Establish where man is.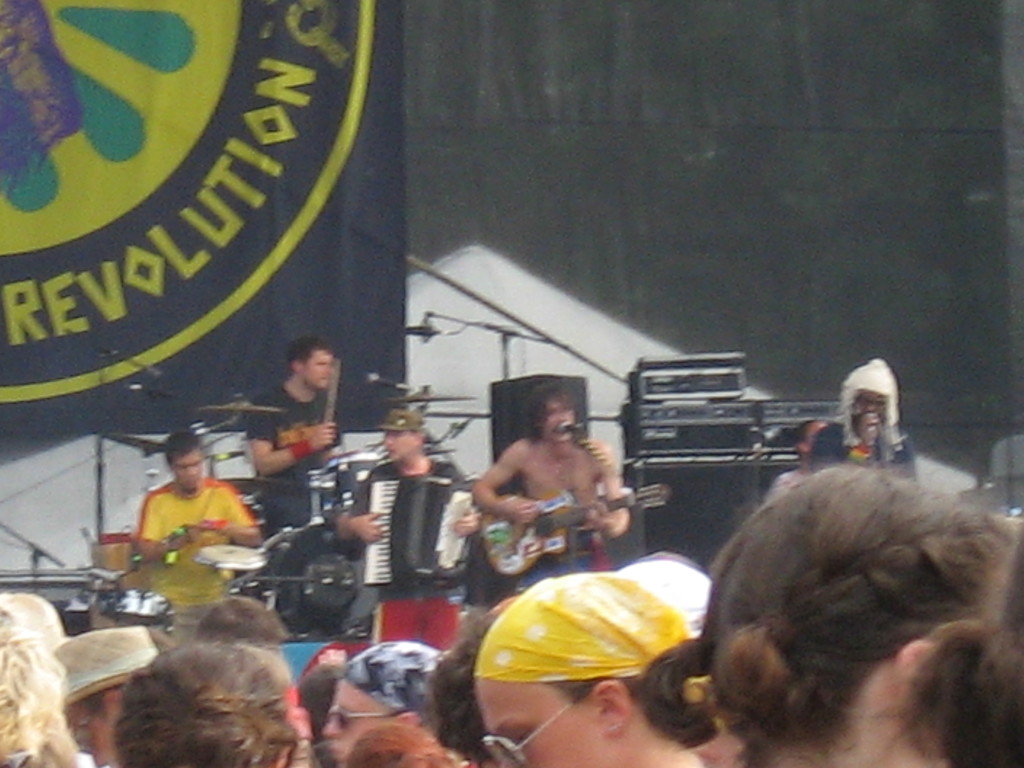
Established at select_region(321, 406, 486, 655).
